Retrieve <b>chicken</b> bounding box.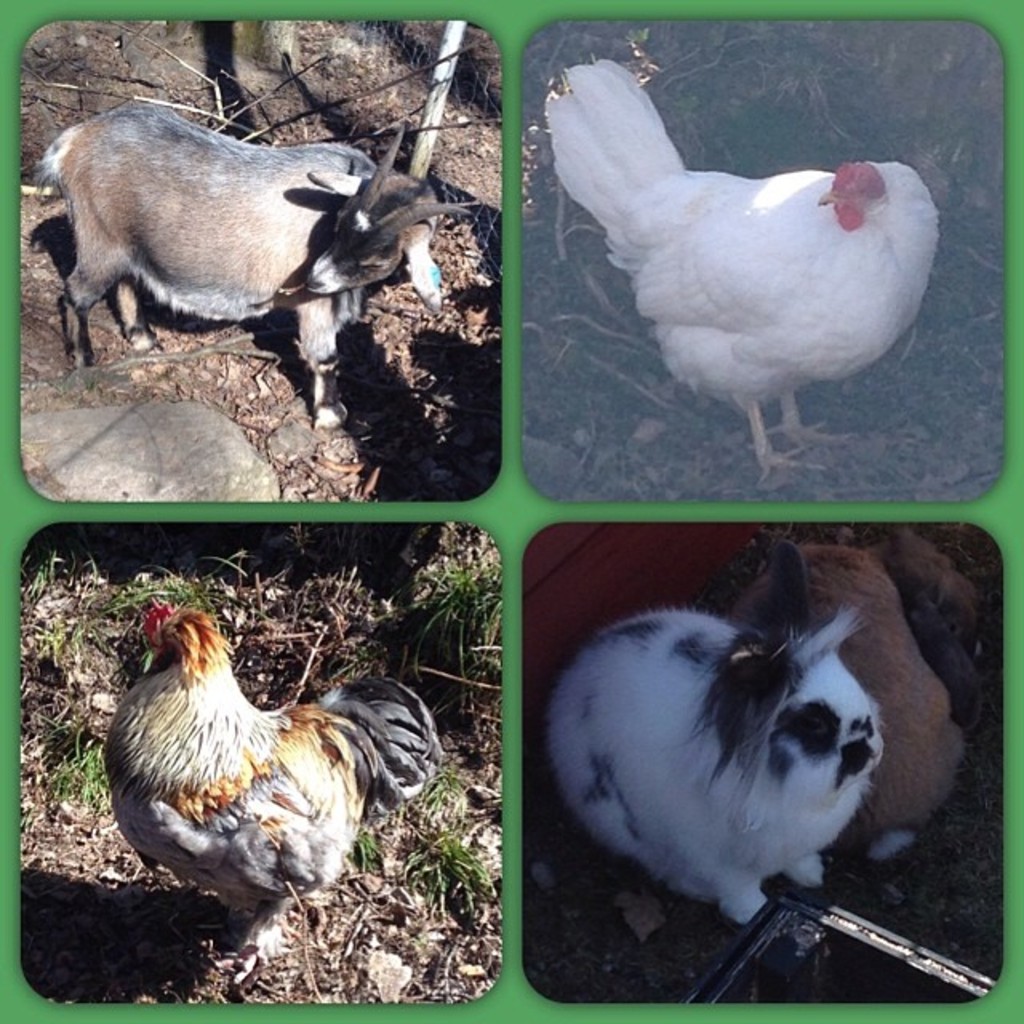
Bounding box: <region>96, 594, 453, 998</region>.
